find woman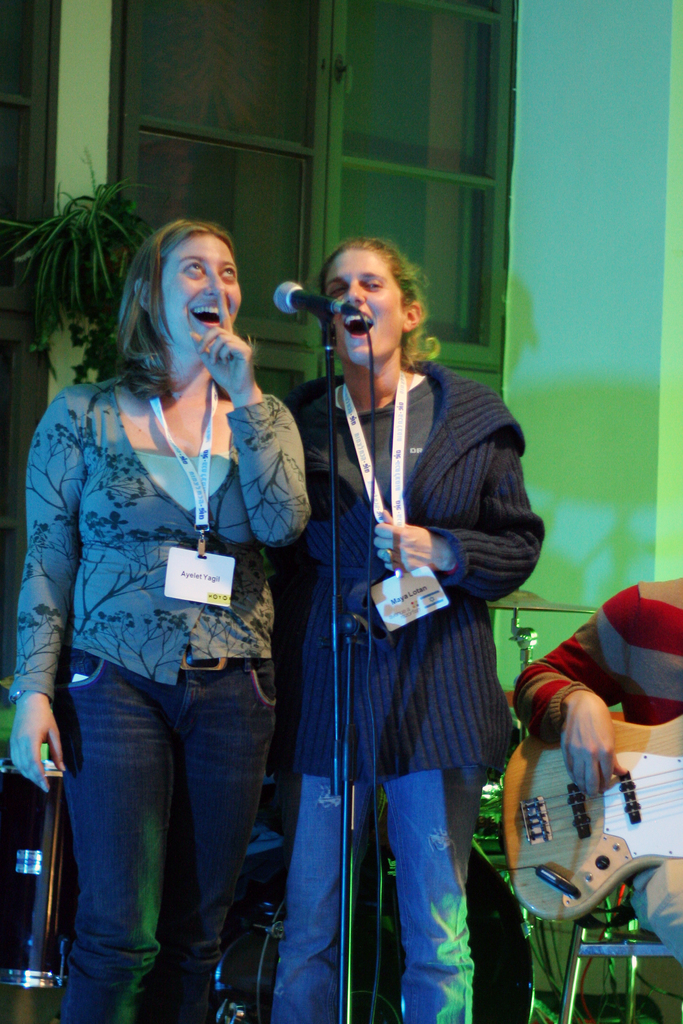
detection(265, 241, 542, 1023)
